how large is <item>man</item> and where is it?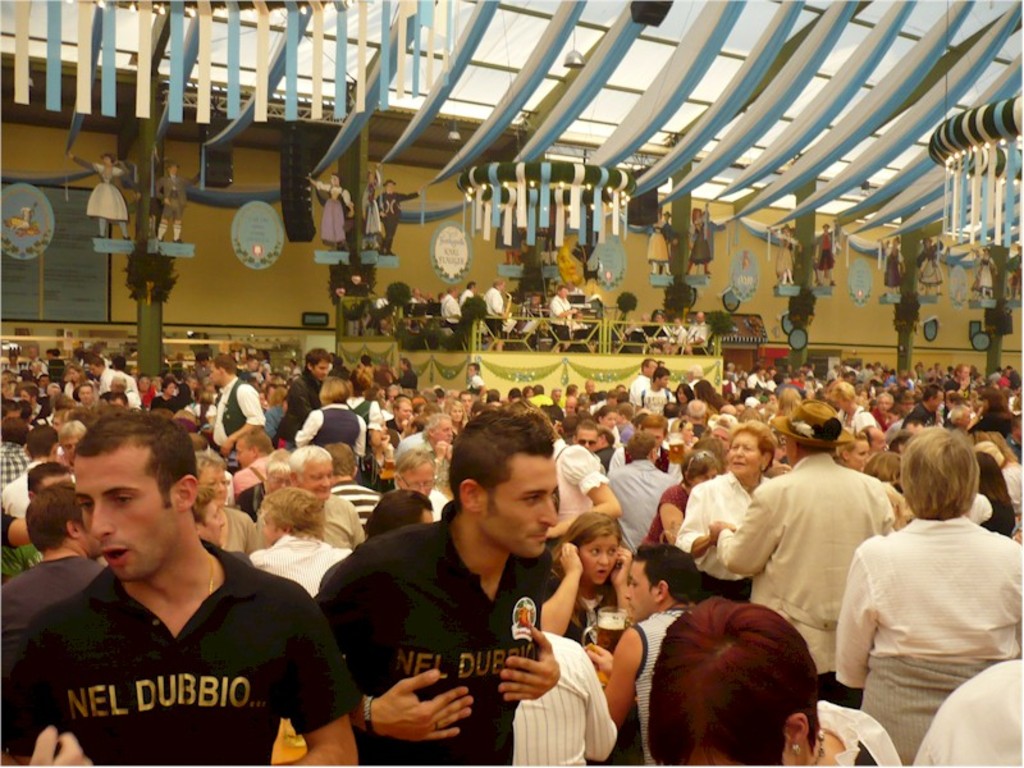
Bounding box: (x1=617, y1=404, x2=635, y2=445).
